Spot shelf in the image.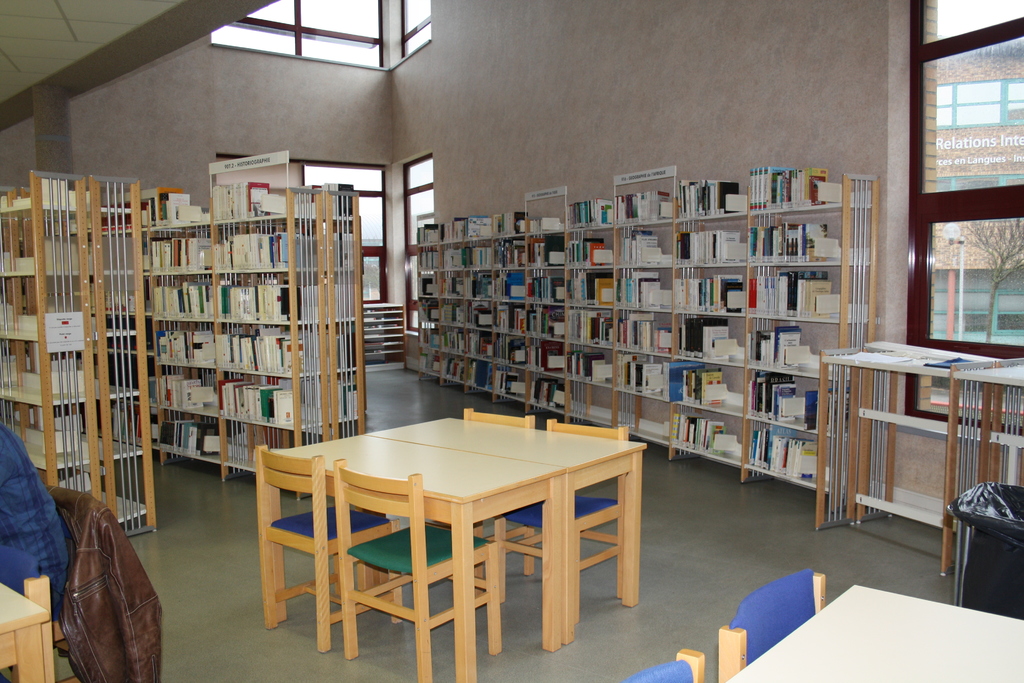
shelf found at l=468, t=308, r=492, b=329.
